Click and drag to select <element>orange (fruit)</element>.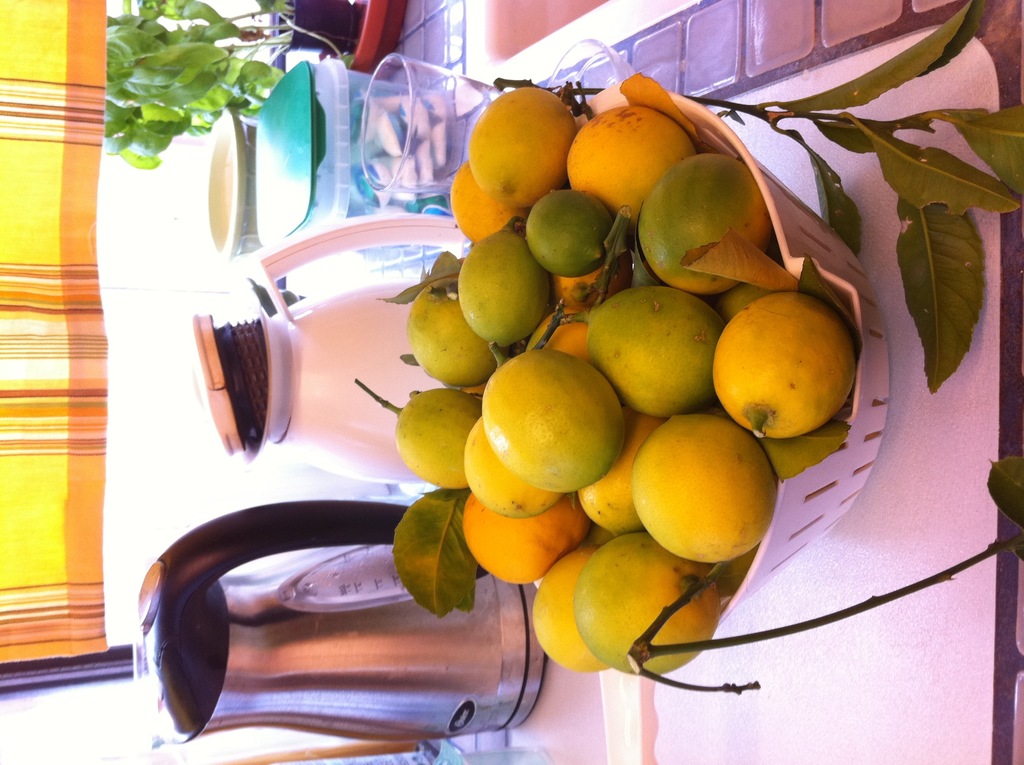
Selection: BBox(477, 348, 623, 495).
